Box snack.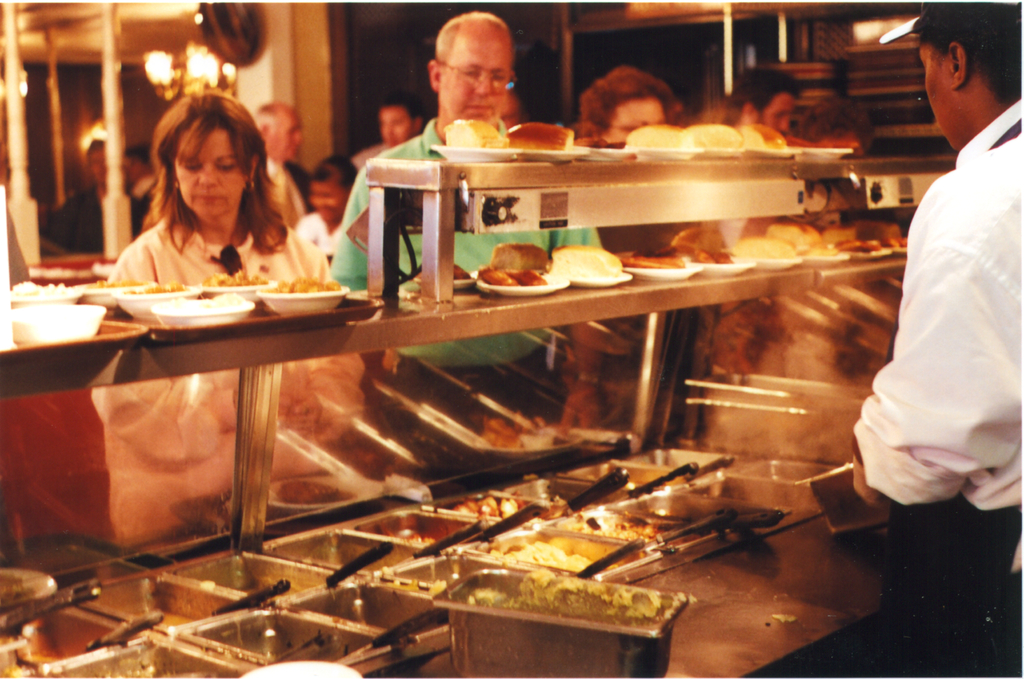
locate(505, 122, 573, 150).
